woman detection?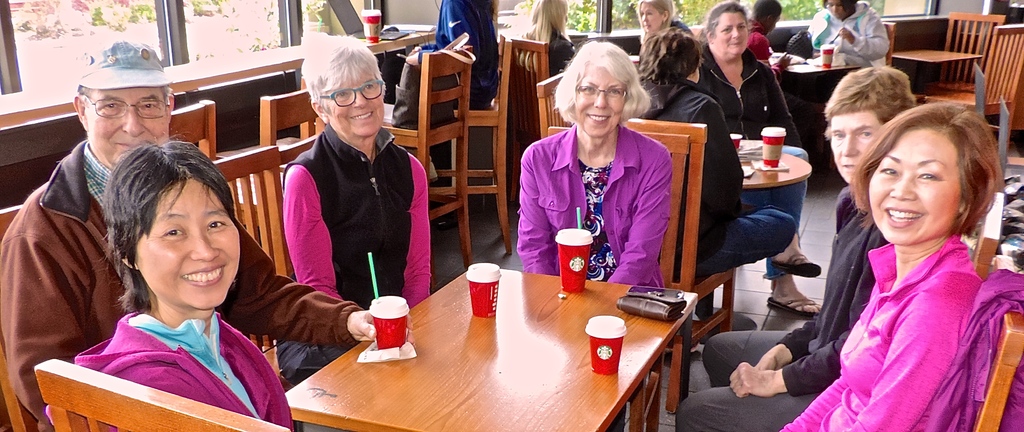
699/2/819/315
